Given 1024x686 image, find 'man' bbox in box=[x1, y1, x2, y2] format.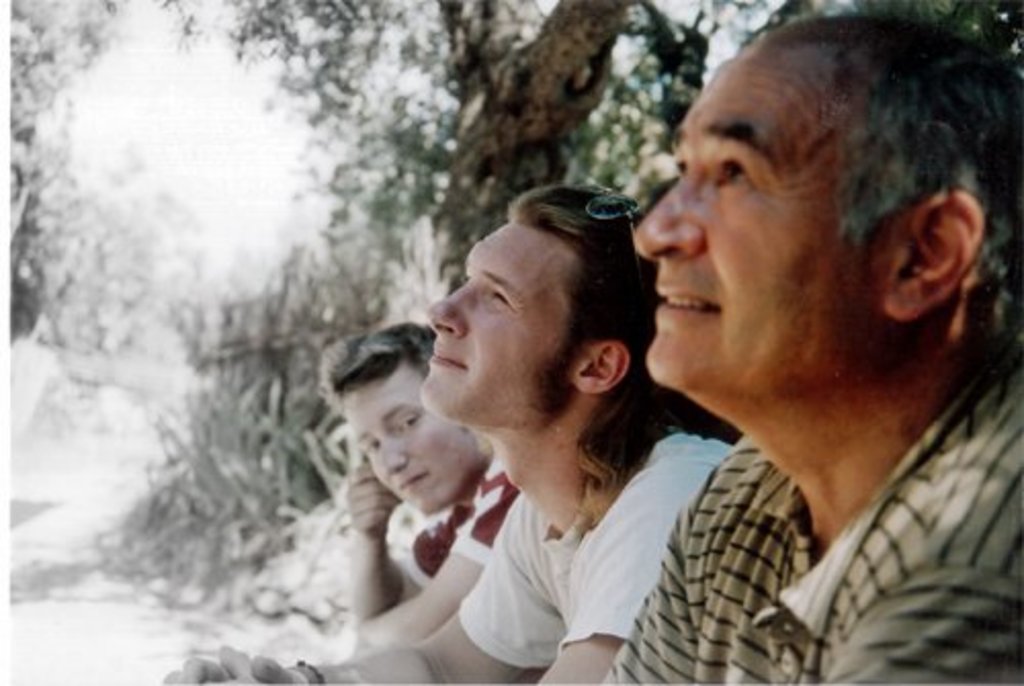
box=[324, 324, 518, 655].
